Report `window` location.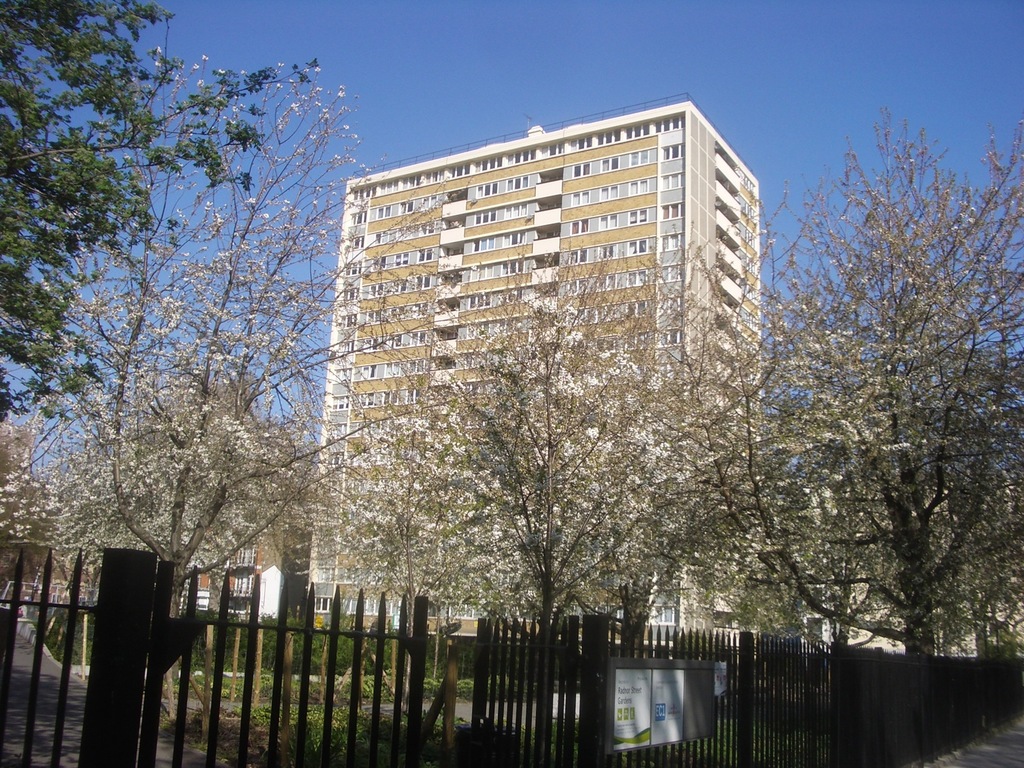
Report: rect(504, 203, 527, 218).
